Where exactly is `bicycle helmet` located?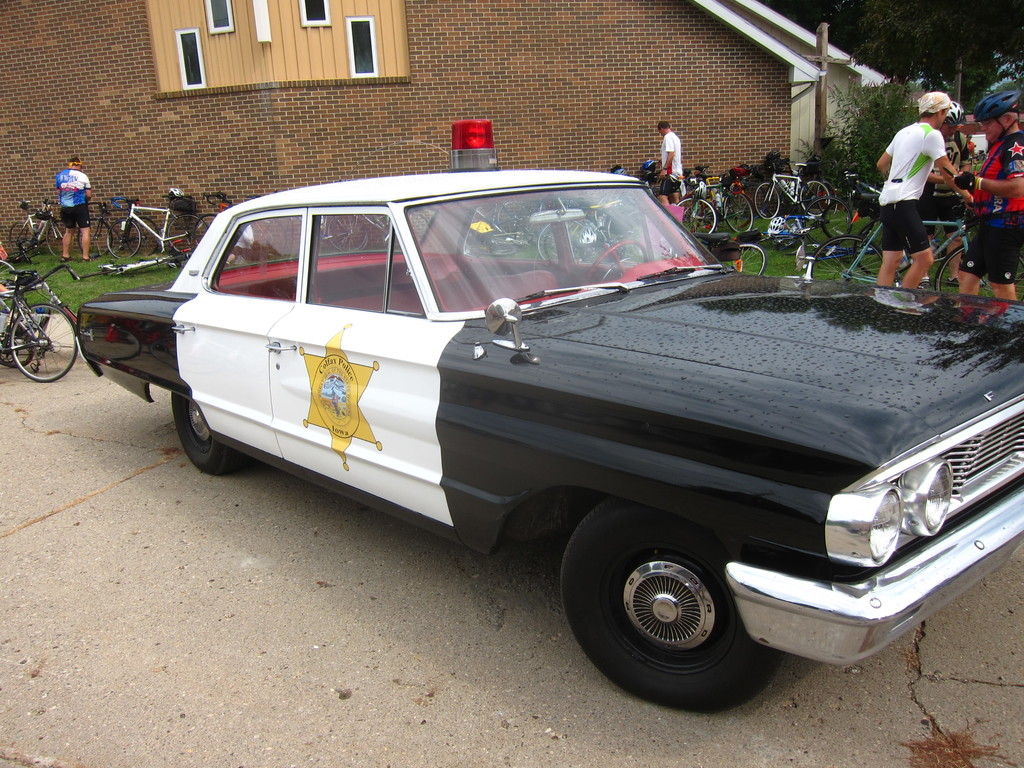
Its bounding box is box=[966, 84, 1023, 137].
